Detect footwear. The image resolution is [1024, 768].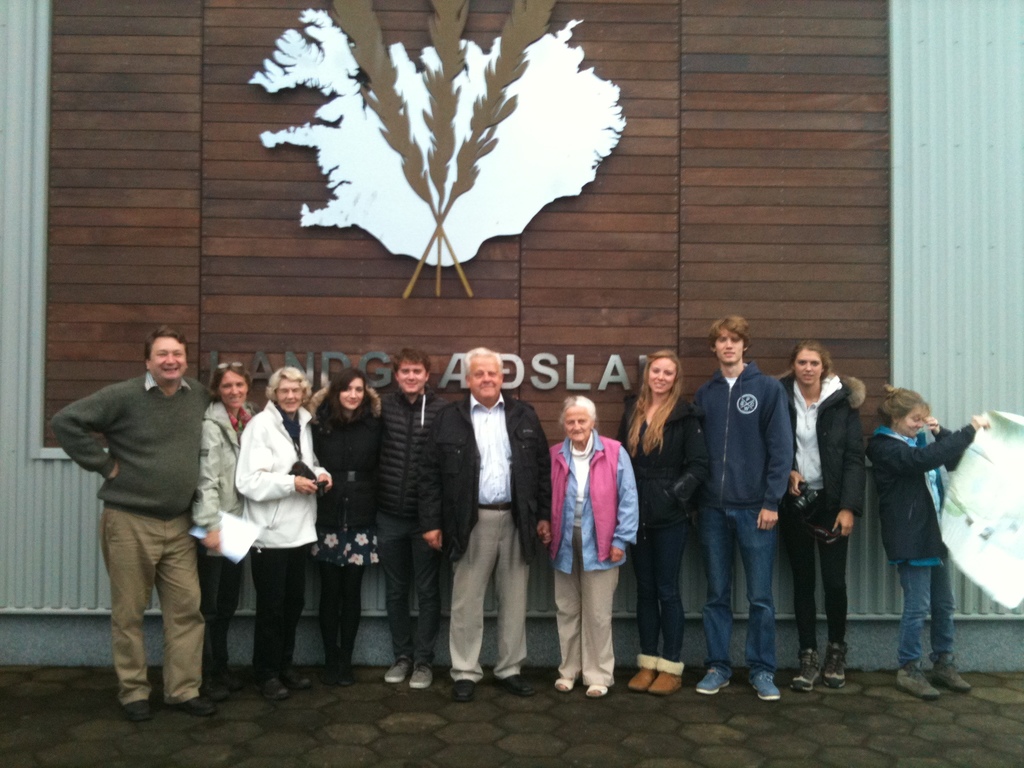
<bbox>410, 666, 433, 687</bbox>.
